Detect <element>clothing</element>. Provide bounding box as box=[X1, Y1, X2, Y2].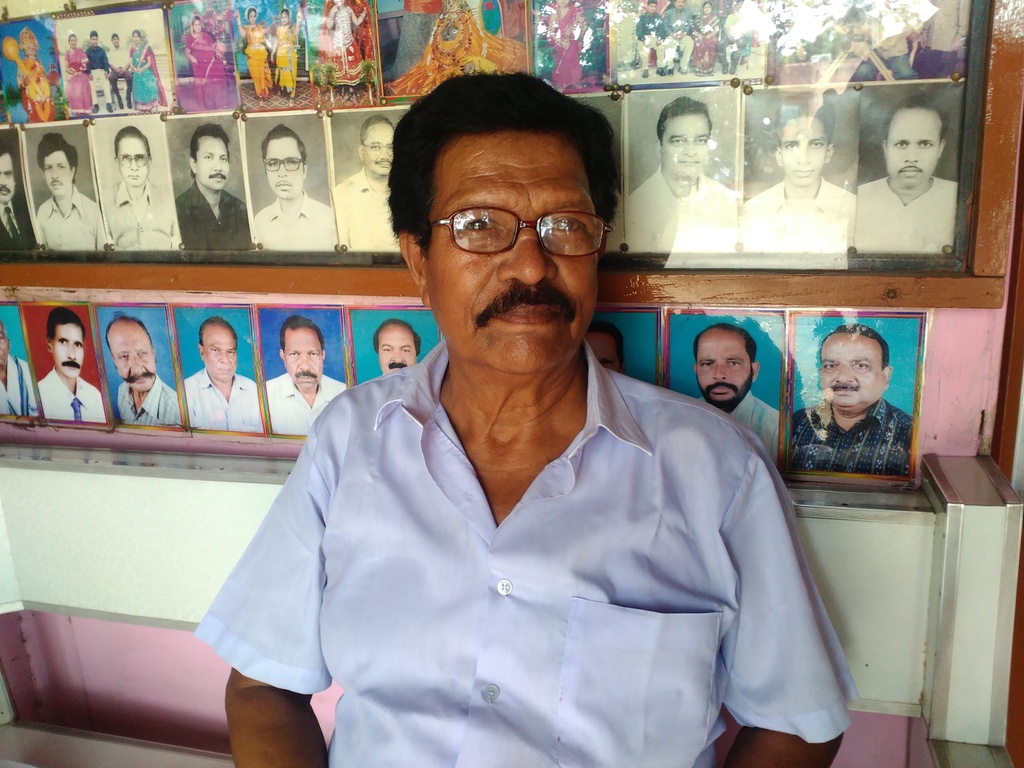
box=[0, 350, 38, 414].
